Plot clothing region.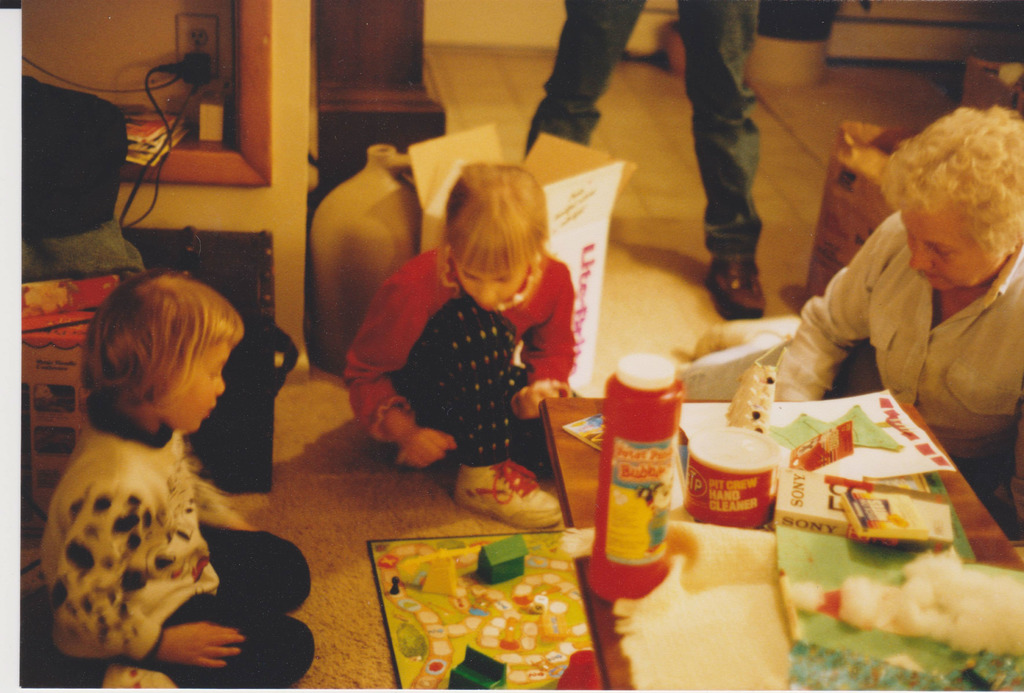
Plotted at 519,0,766,252.
